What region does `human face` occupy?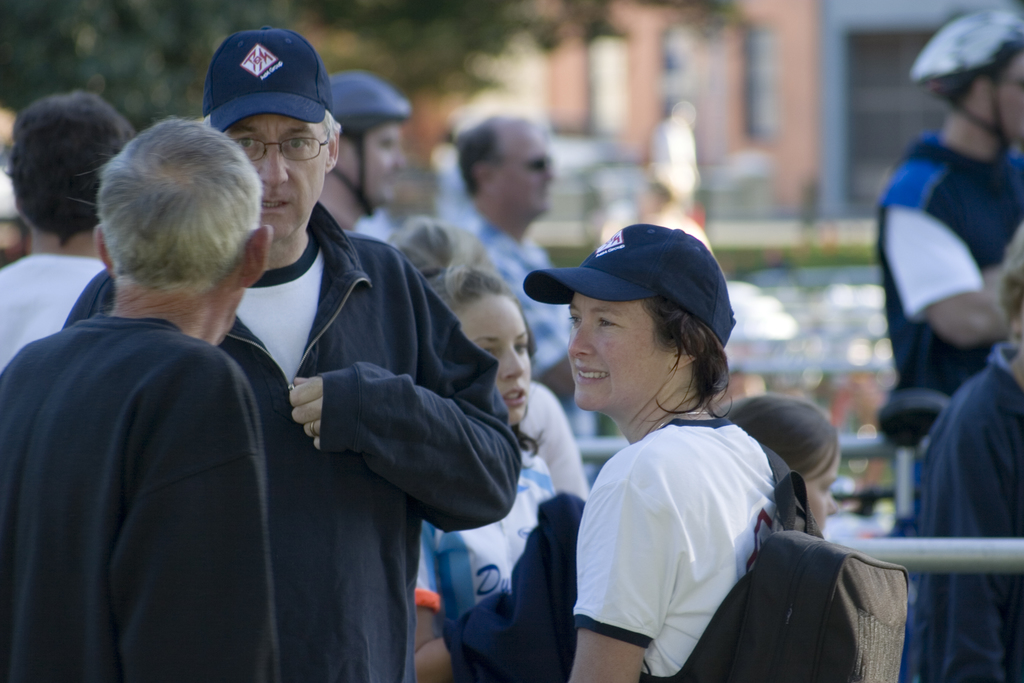
pyautogui.locateOnScreen(995, 48, 1023, 142).
